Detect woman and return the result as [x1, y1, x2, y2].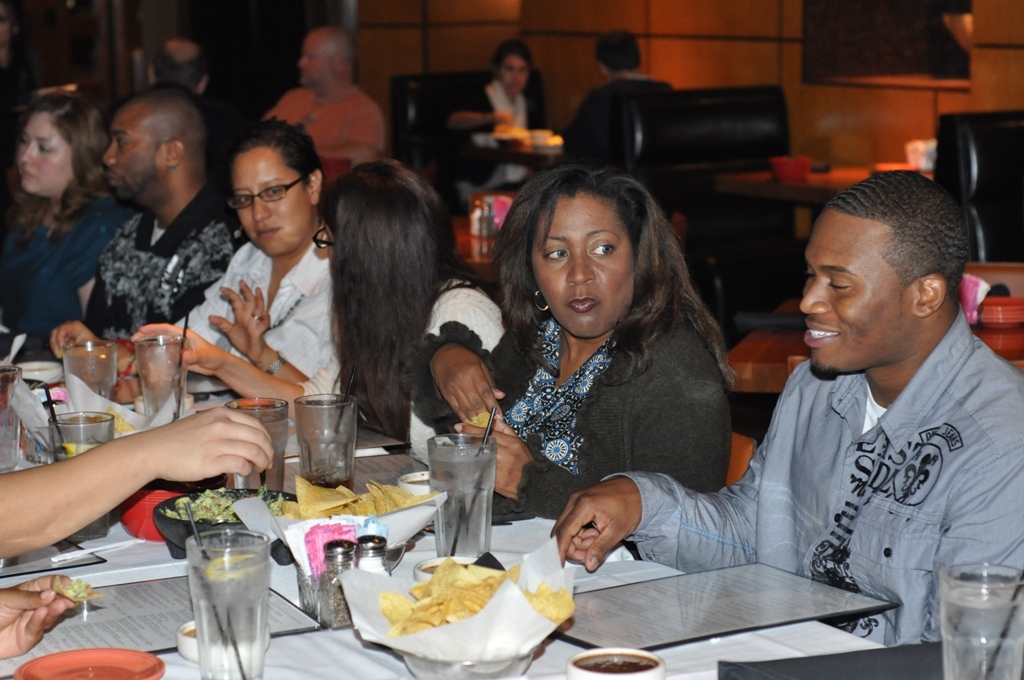
[54, 118, 340, 386].
